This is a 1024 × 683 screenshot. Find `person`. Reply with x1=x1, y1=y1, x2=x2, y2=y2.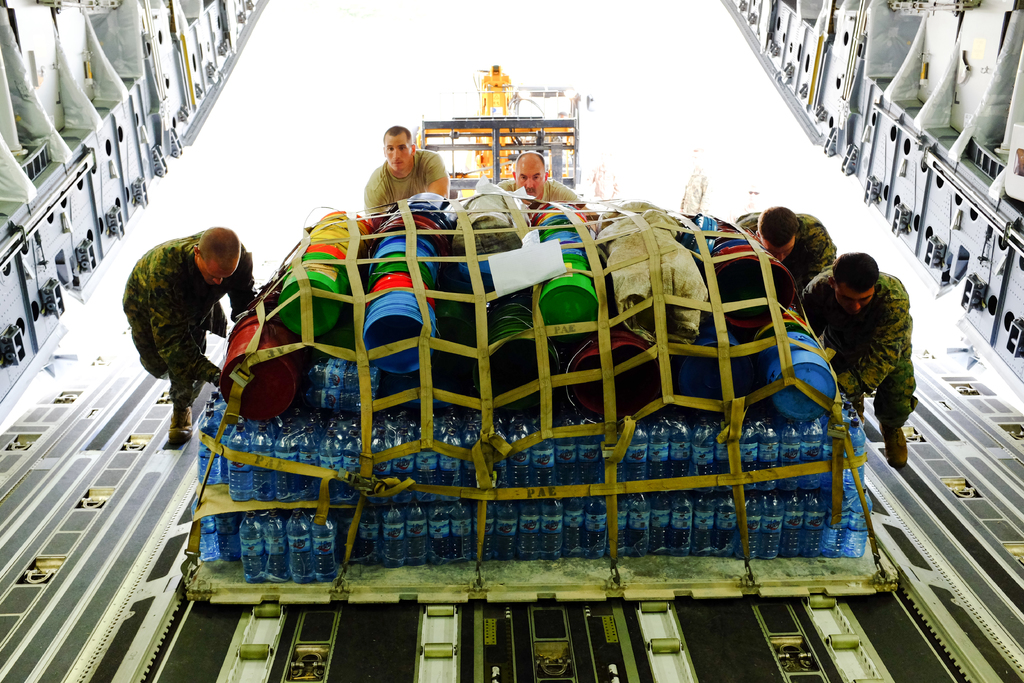
x1=487, y1=150, x2=584, y2=213.
